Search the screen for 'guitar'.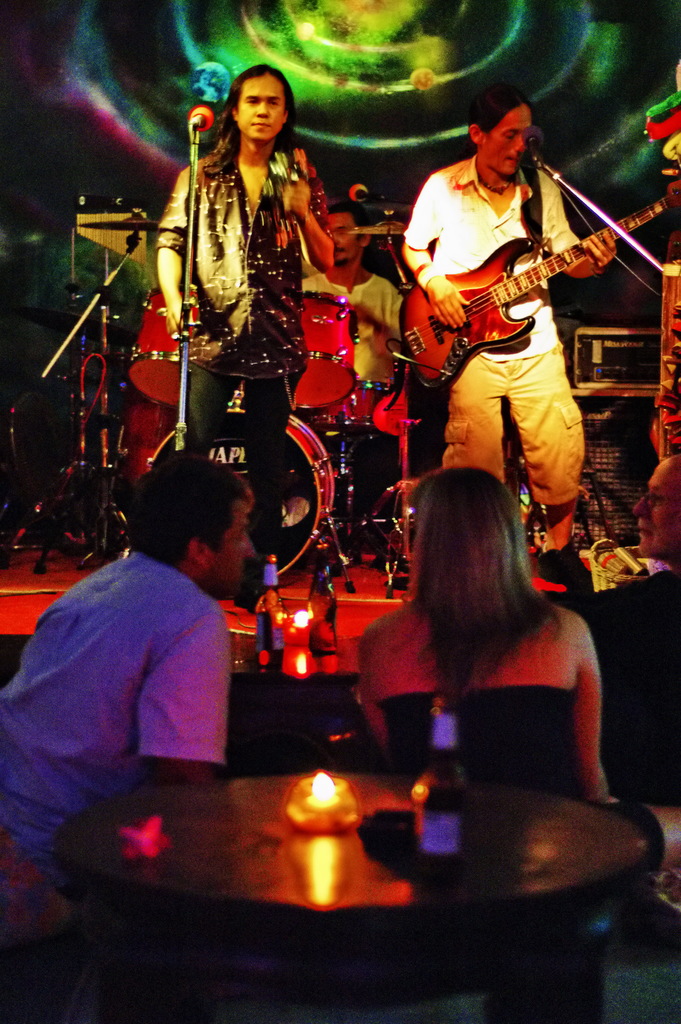
Found at region(400, 183, 638, 378).
